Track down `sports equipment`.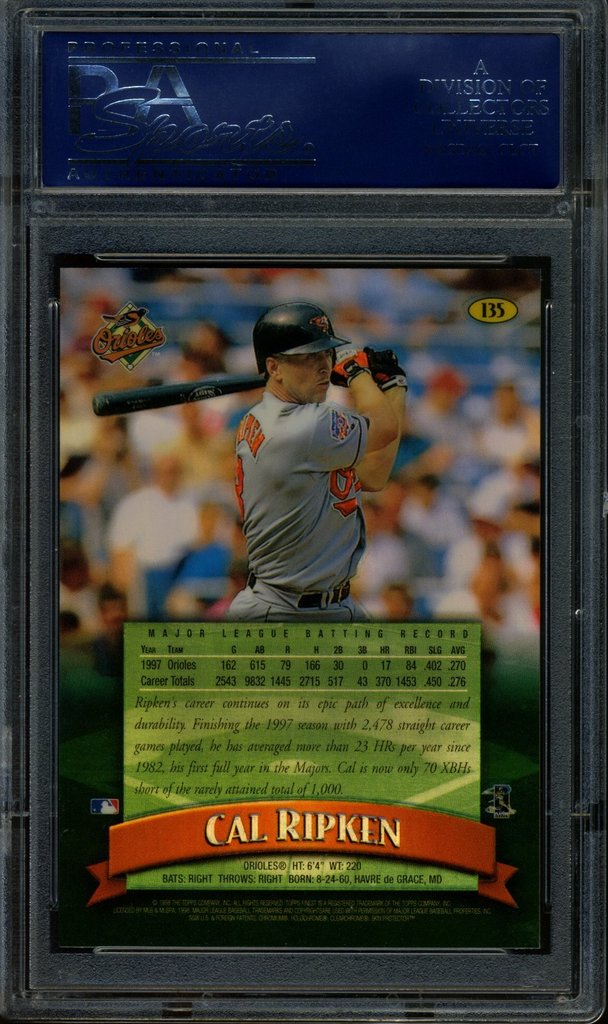
Tracked to [334, 351, 369, 388].
